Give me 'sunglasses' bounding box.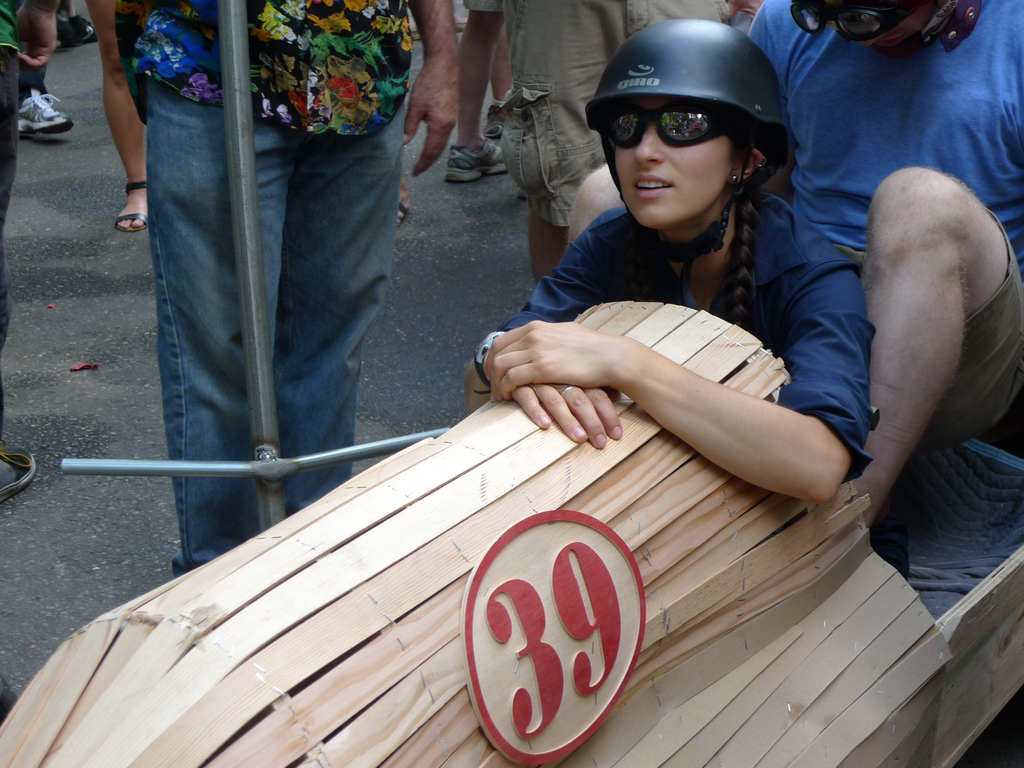
(788, 0, 917, 38).
